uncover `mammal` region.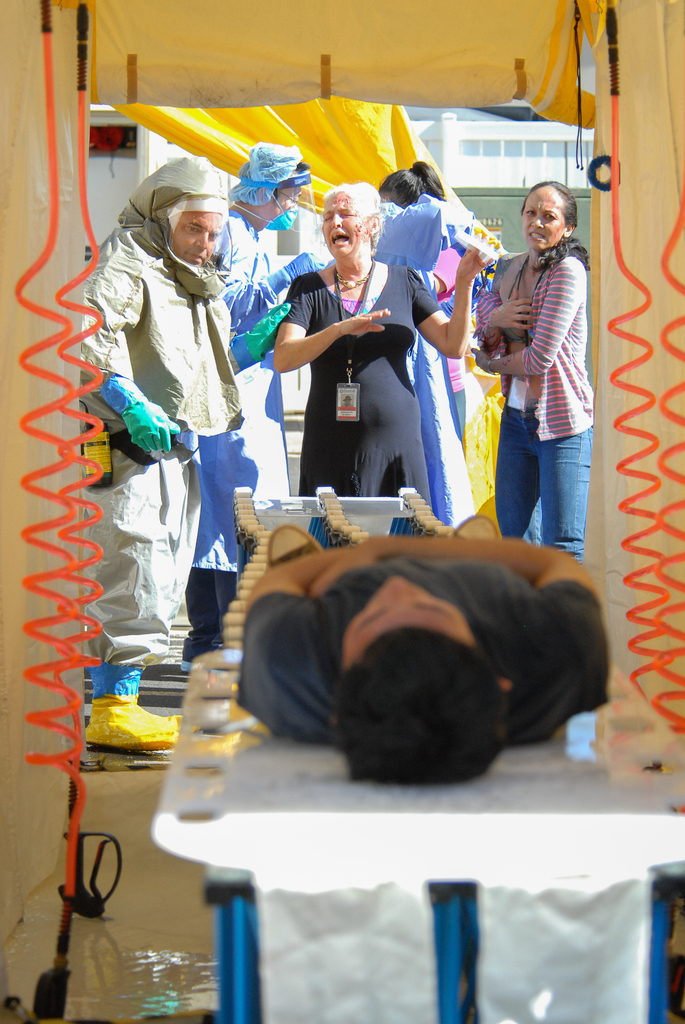
Uncovered: l=196, t=507, r=637, b=744.
